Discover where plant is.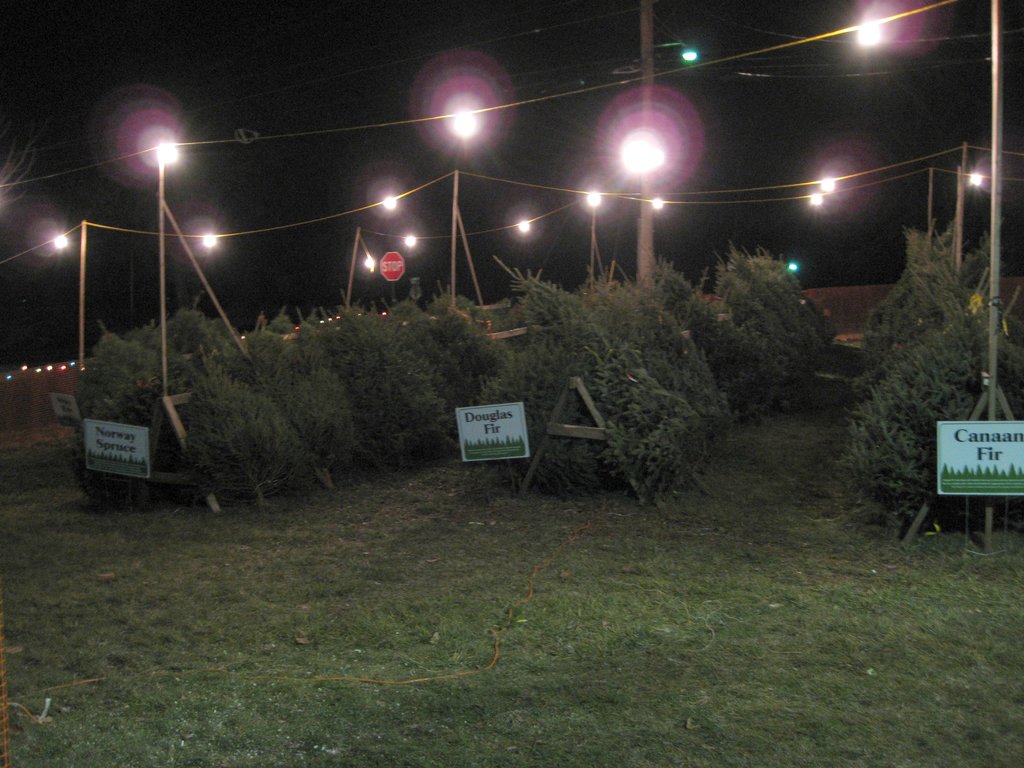
Discovered at pyautogui.locateOnScreen(59, 294, 292, 502).
